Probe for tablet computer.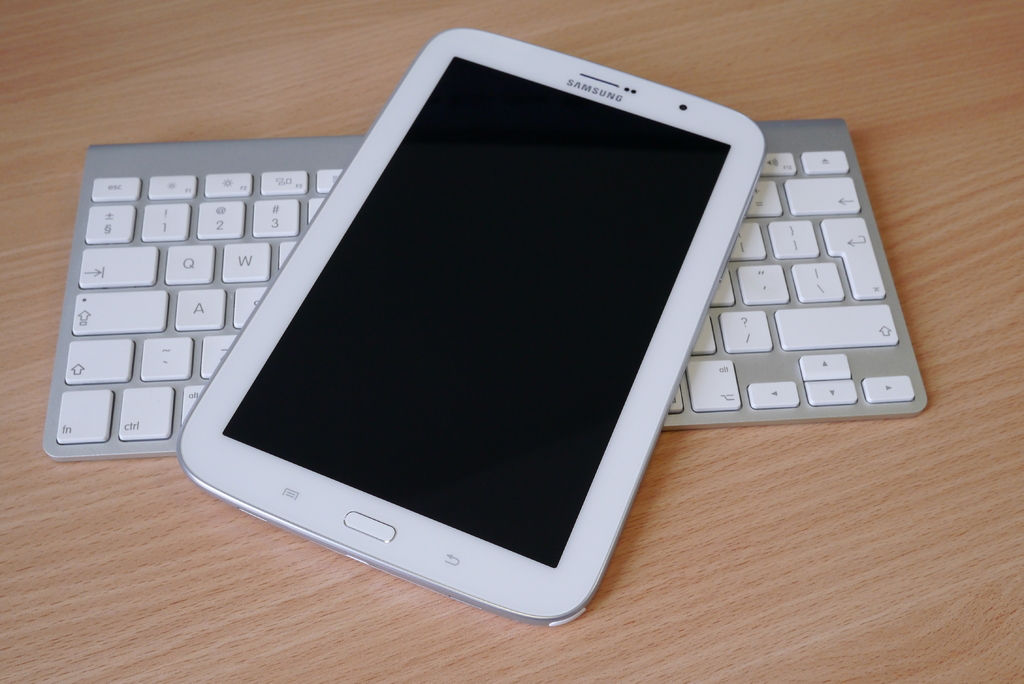
Probe result: (x1=175, y1=28, x2=765, y2=626).
